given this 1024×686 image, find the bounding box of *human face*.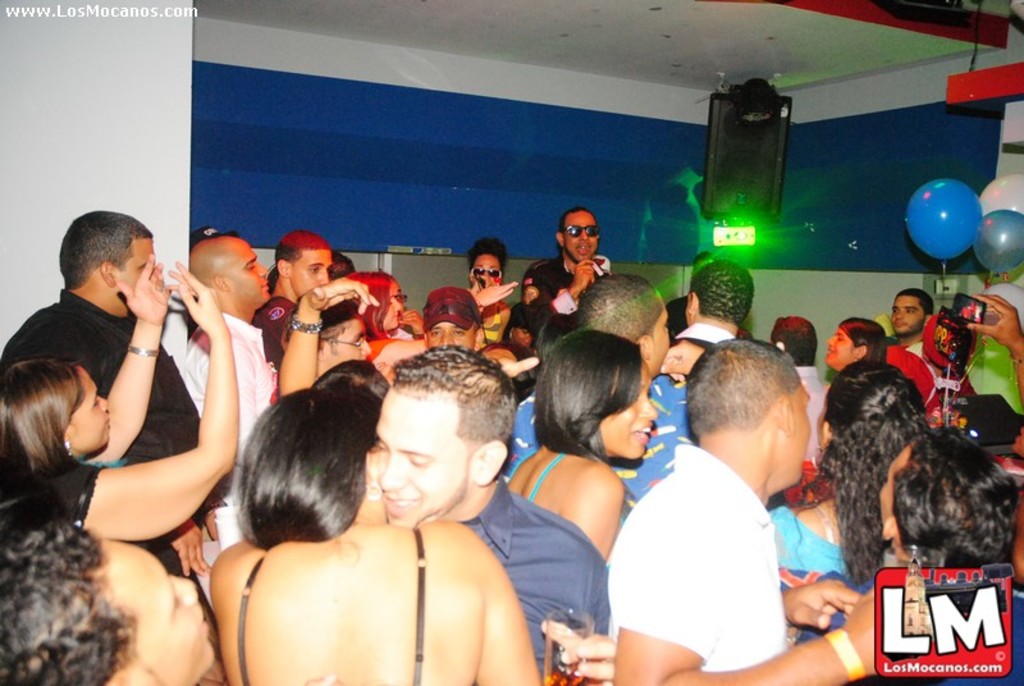
left=891, top=296, right=923, bottom=334.
